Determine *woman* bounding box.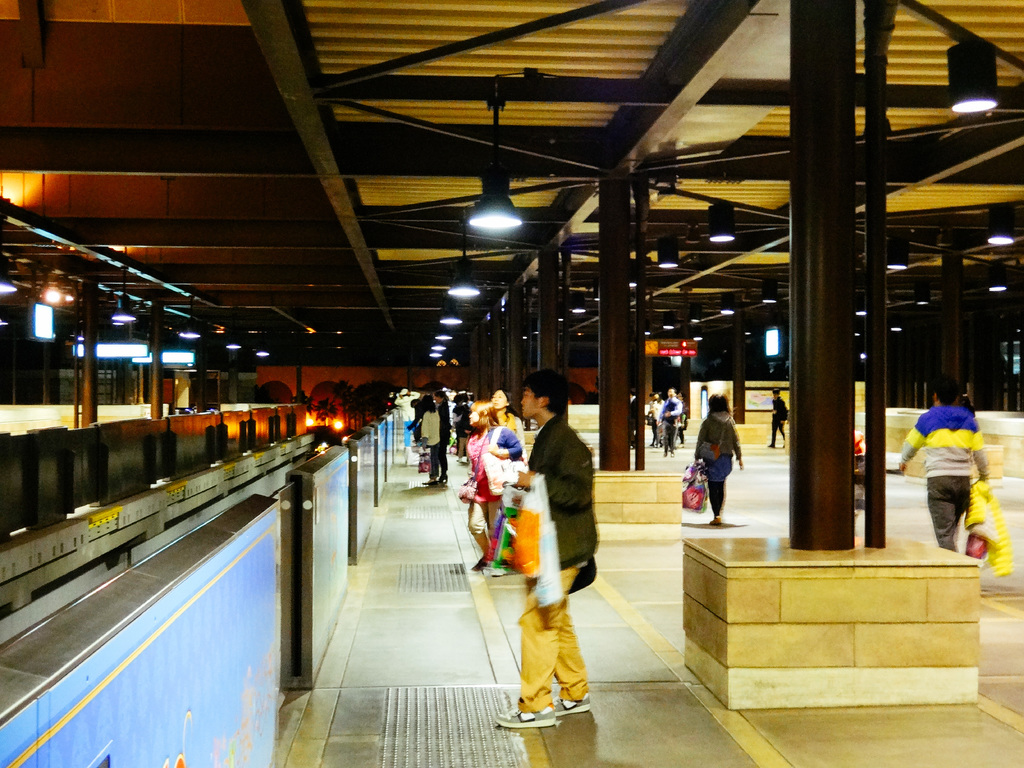
Determined: x1=432, y1=386, x2=451, y2=490.
